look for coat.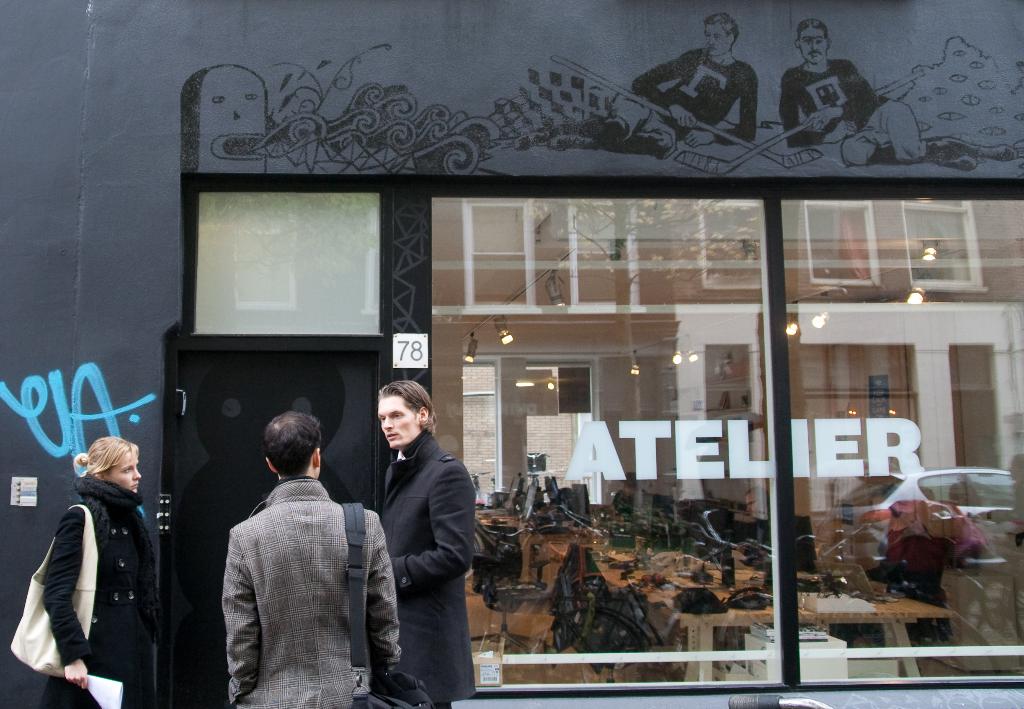
Found: pyautogui.locateOnScreen(38, 475, 157, 696).
